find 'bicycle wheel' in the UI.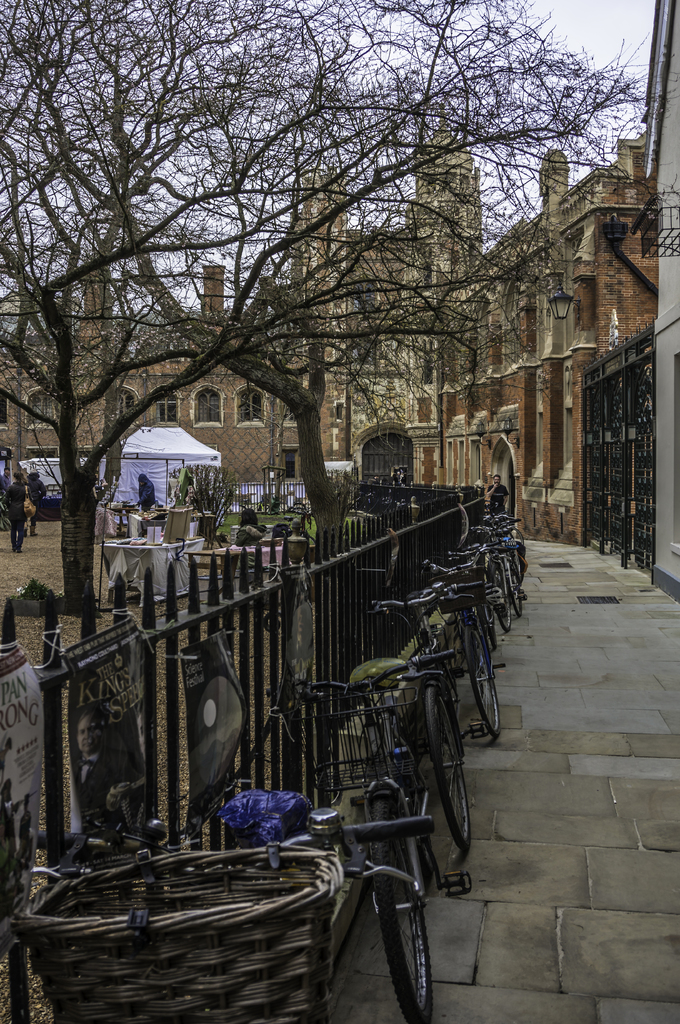
UI element at {"x1": 355, "y1": 778, "x2": 442, "y2": 1023}.
